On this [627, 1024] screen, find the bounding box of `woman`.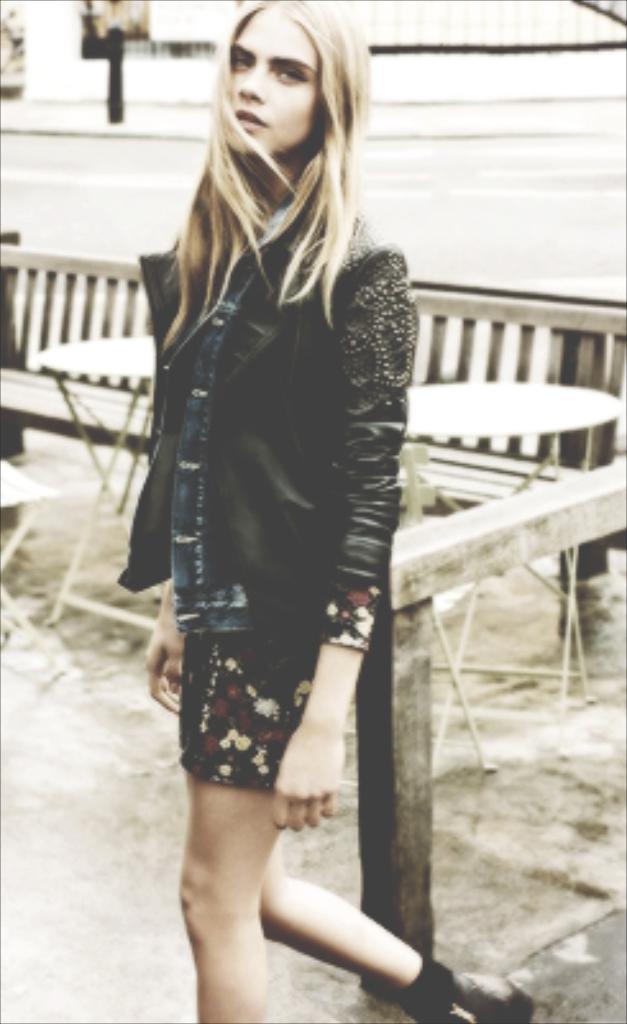
Bounding box: (100, 15, 440, 975).
